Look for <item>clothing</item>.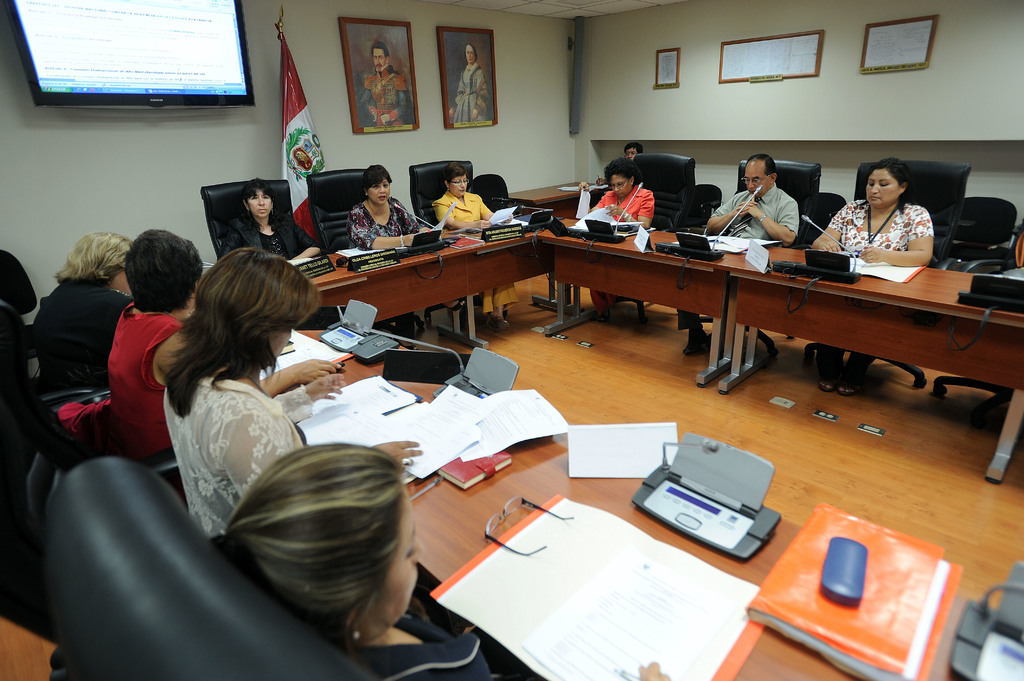
Found: <bbox>164, 386, 310, 536</bbox>.
